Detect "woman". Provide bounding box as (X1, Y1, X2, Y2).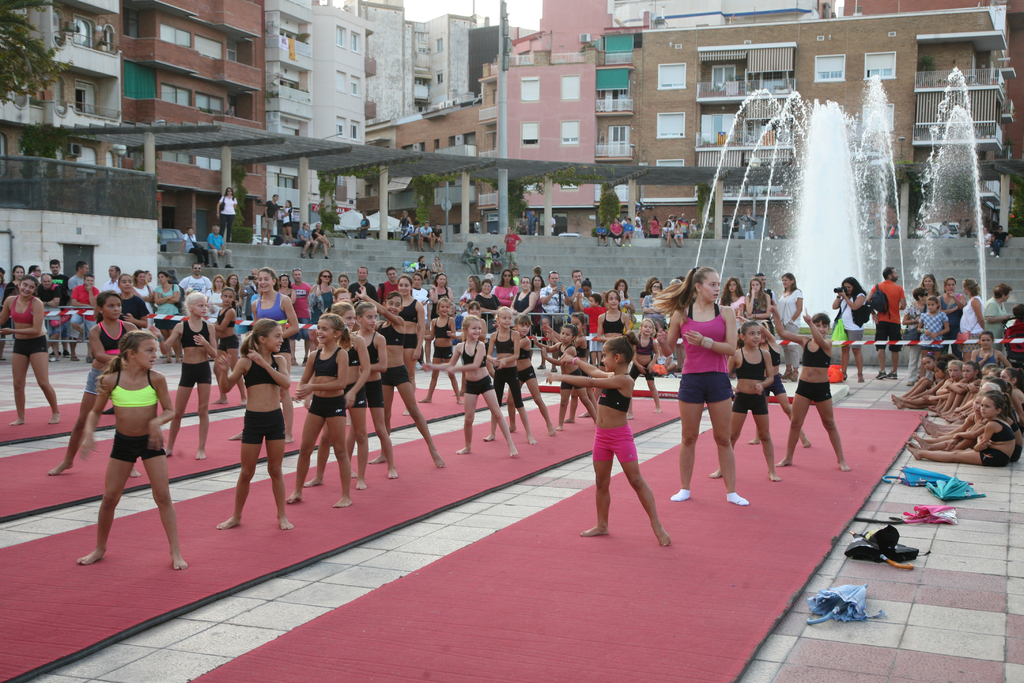
(897, 286, 935, 377).
